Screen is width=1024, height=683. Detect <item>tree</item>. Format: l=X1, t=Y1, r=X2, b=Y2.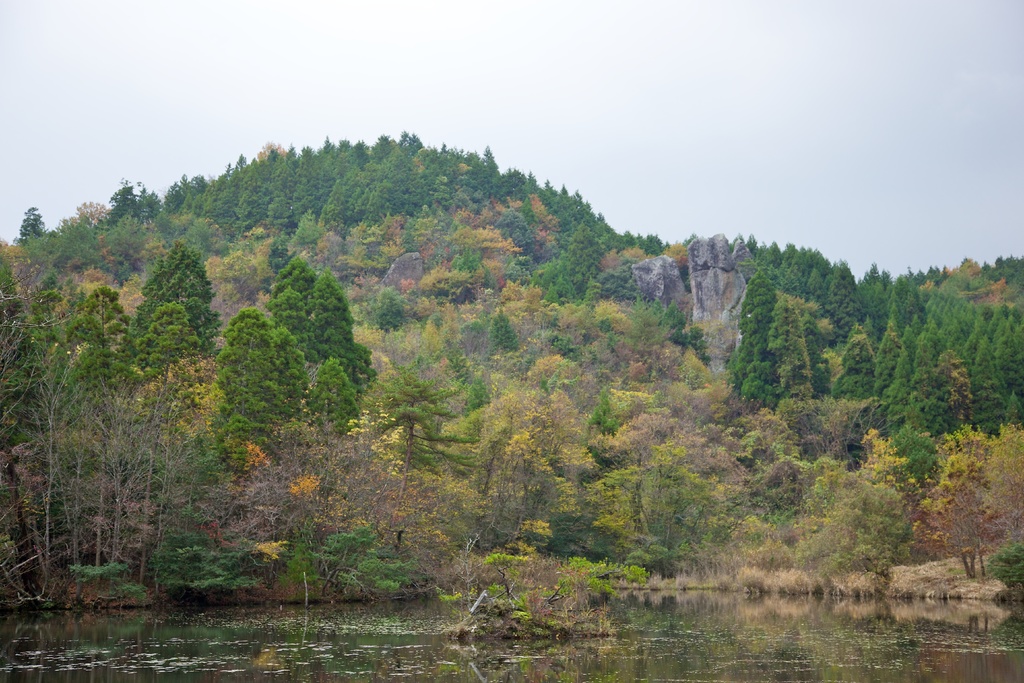
l=980, t=300, r=1023, b=423.
